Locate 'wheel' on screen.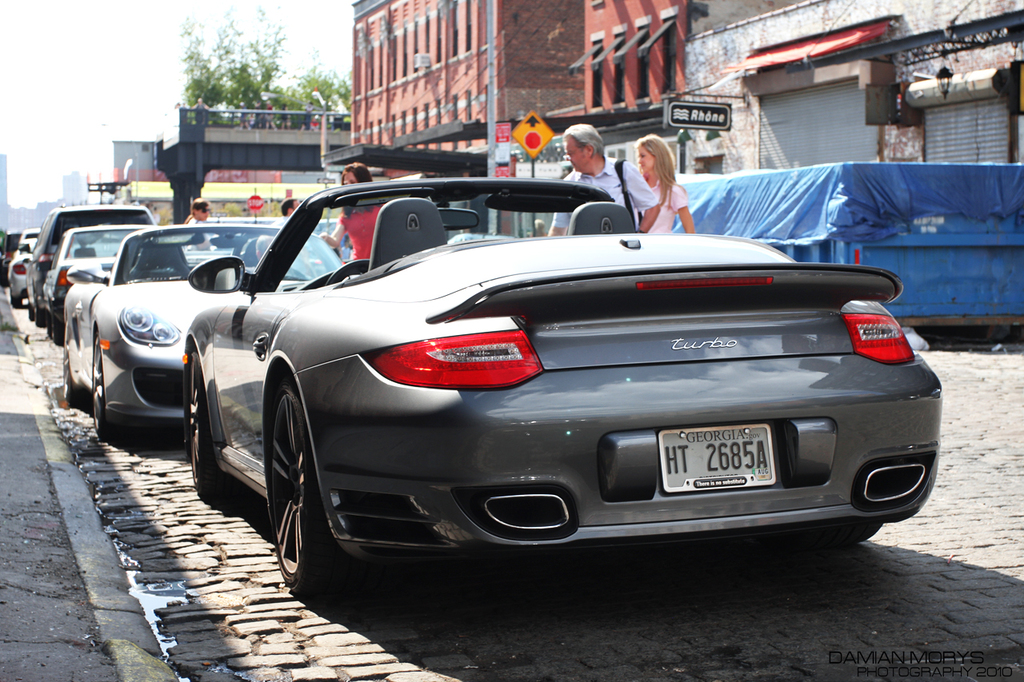
On screen at 258, 361, 332, 608.
